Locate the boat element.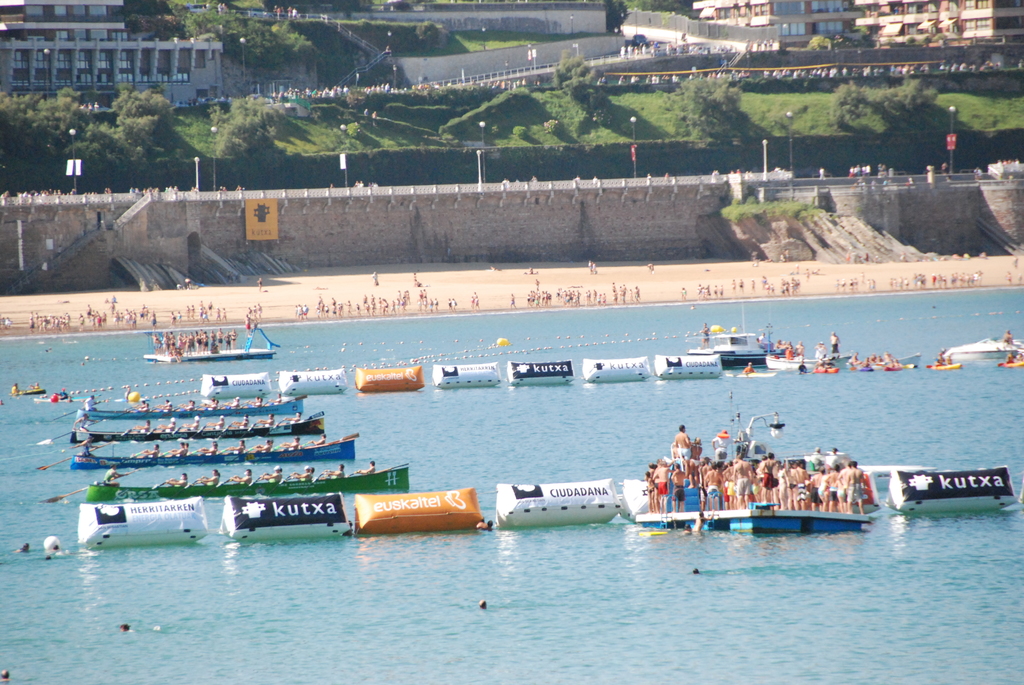
Element bbox: box(936, 335, 1023, 363).
